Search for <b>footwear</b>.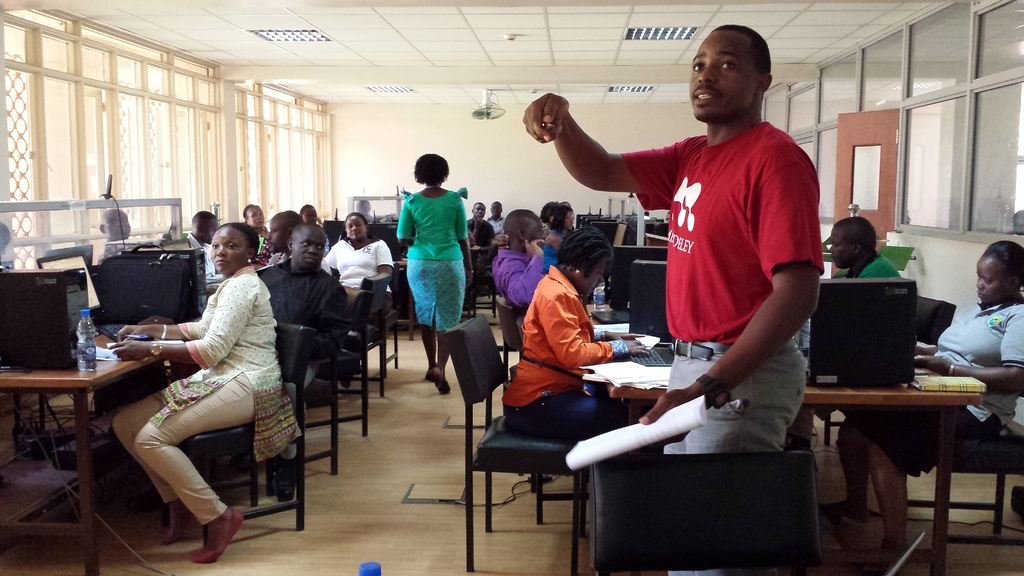
Found at BBox(159, 500, 184, 549).
